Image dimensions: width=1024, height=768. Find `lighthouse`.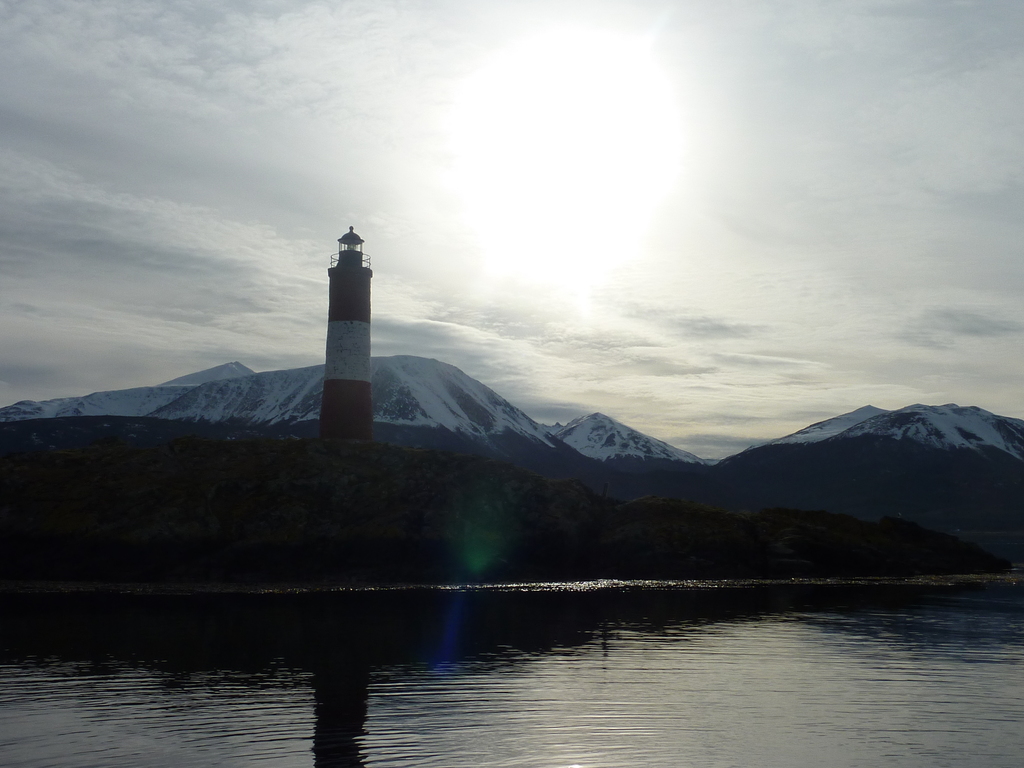
[295,209,424,438].
